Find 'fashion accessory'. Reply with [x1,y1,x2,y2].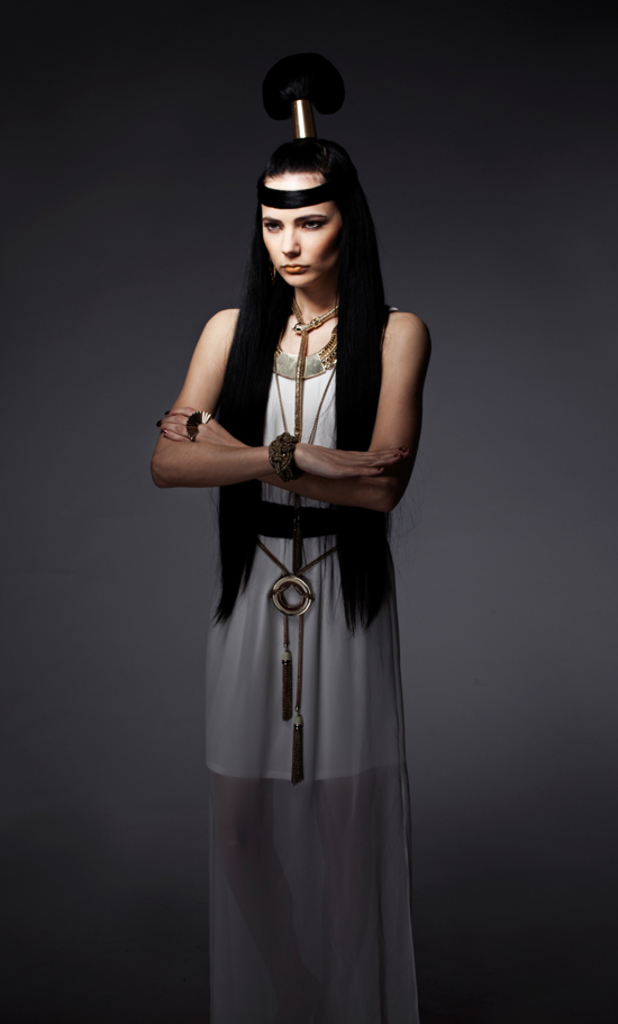
[255,179,337,207].
